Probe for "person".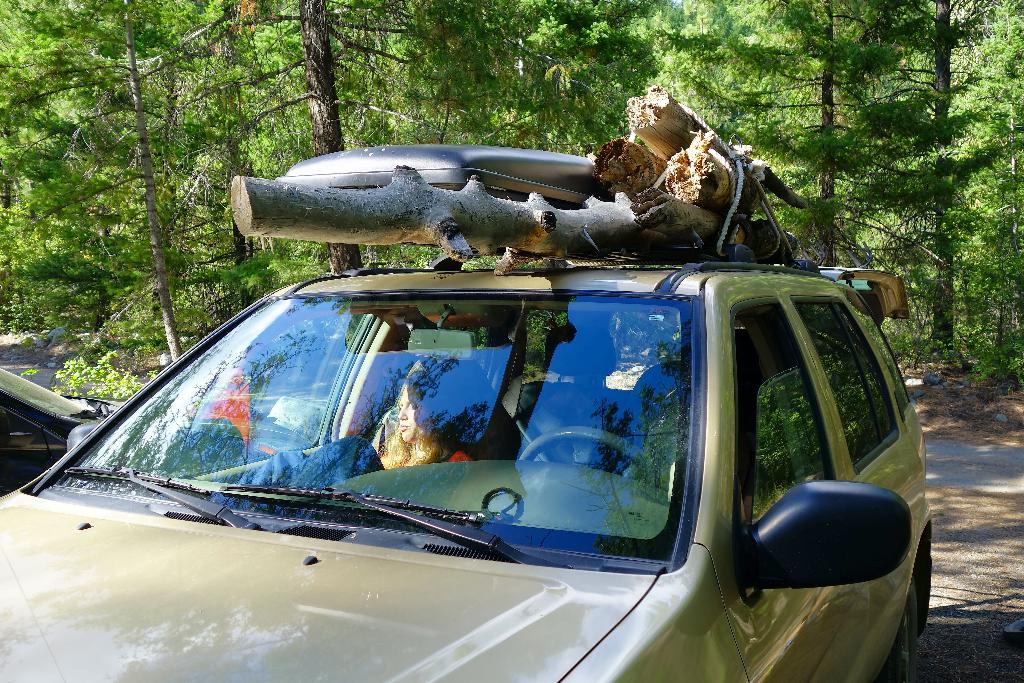
Probe result: 237,356,512,497.
